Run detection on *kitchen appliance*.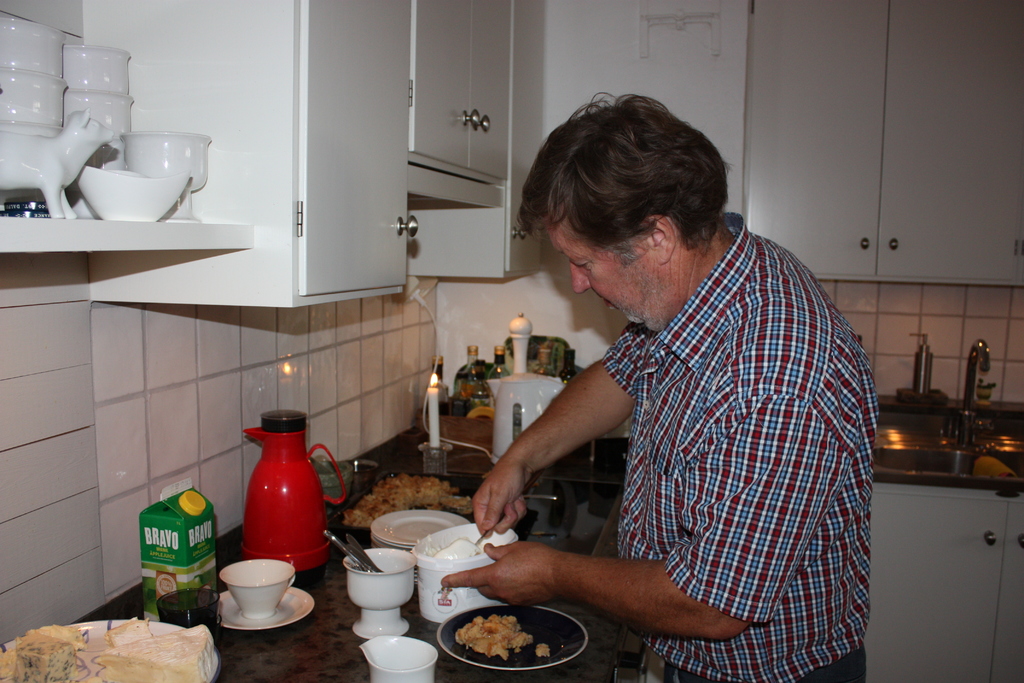
Result: [63, 91, 134, 138].
